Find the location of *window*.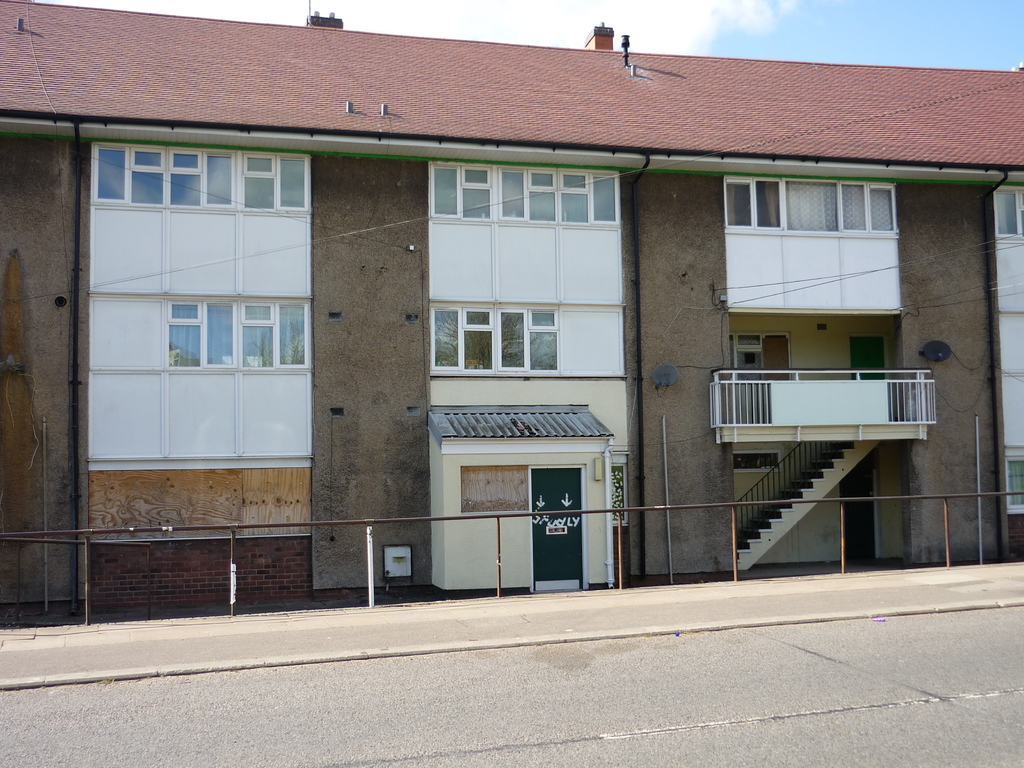
Location: bbox=[501, 167, 528, 220].
